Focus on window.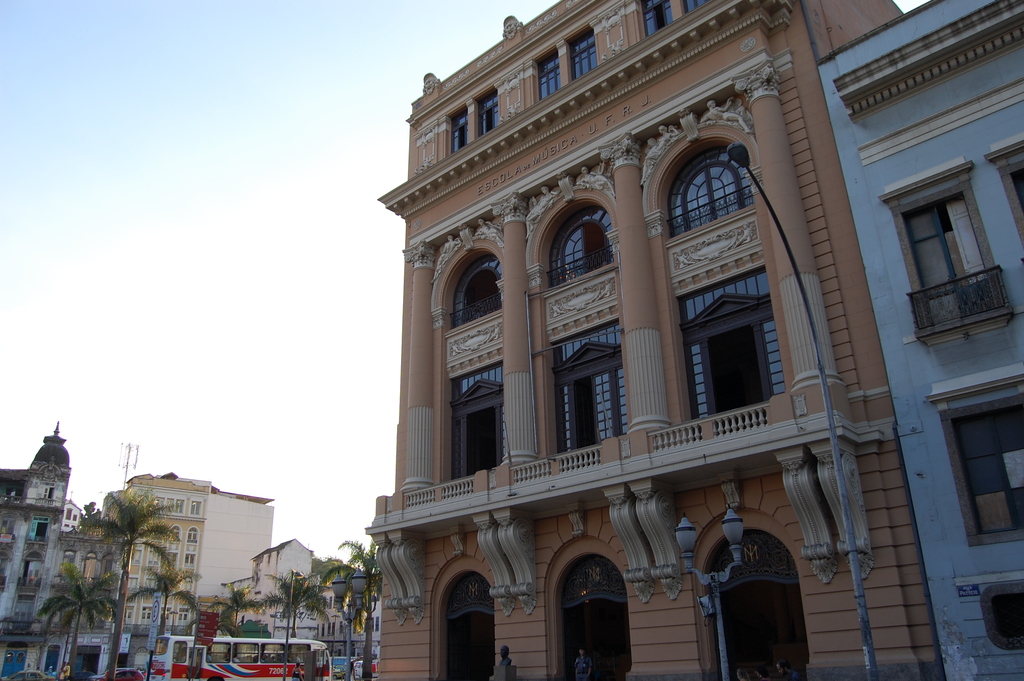
Focused at (x1=473, y1=81, x2=498, y2=144).
